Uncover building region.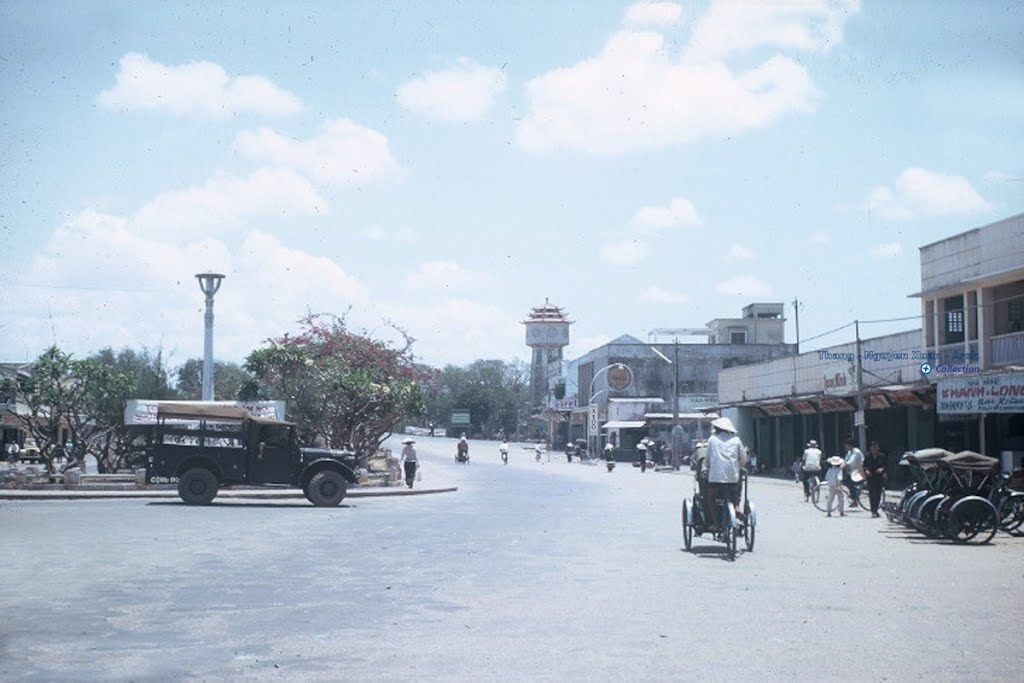
Uncovered: <bbox>712, 328, 919, 469</bbox>.
